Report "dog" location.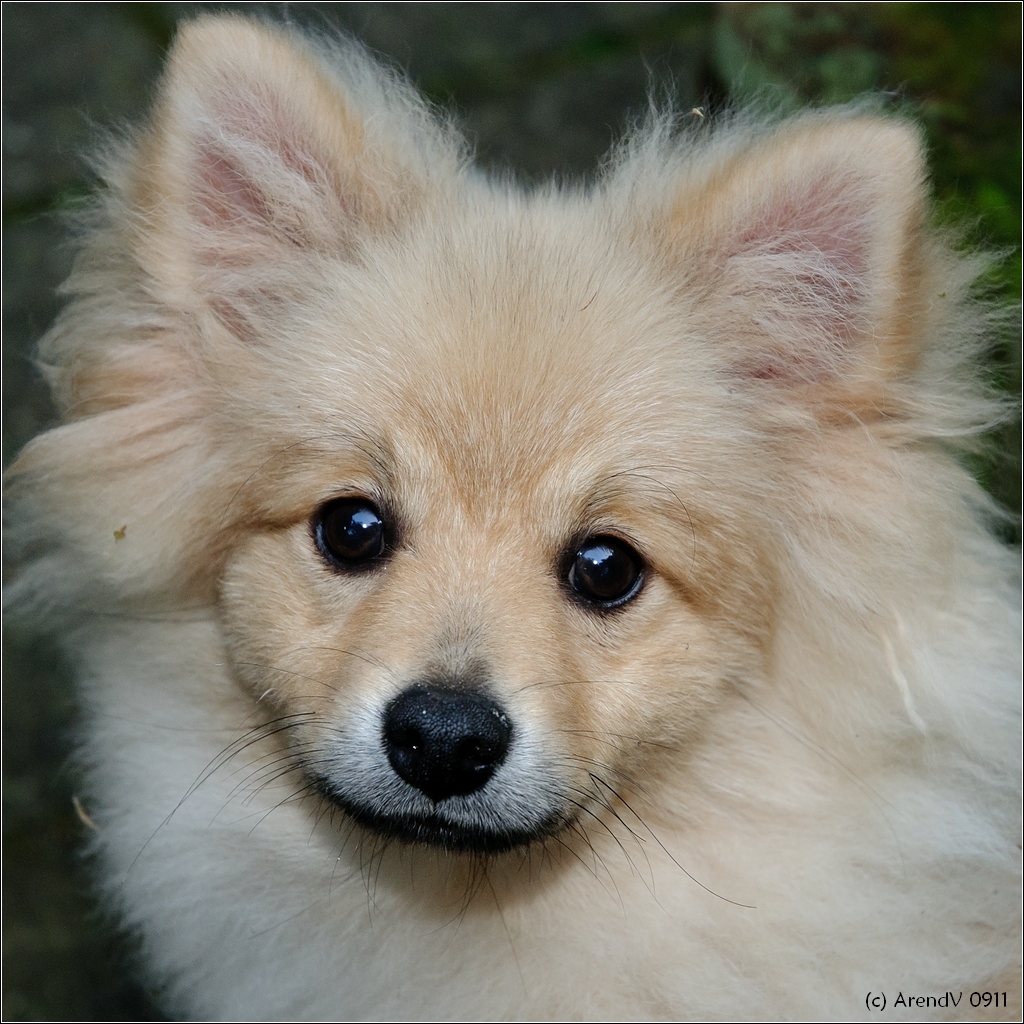
Report: {"left": 2, "top": 1, "right": 1022, "bottom": 1023}.
